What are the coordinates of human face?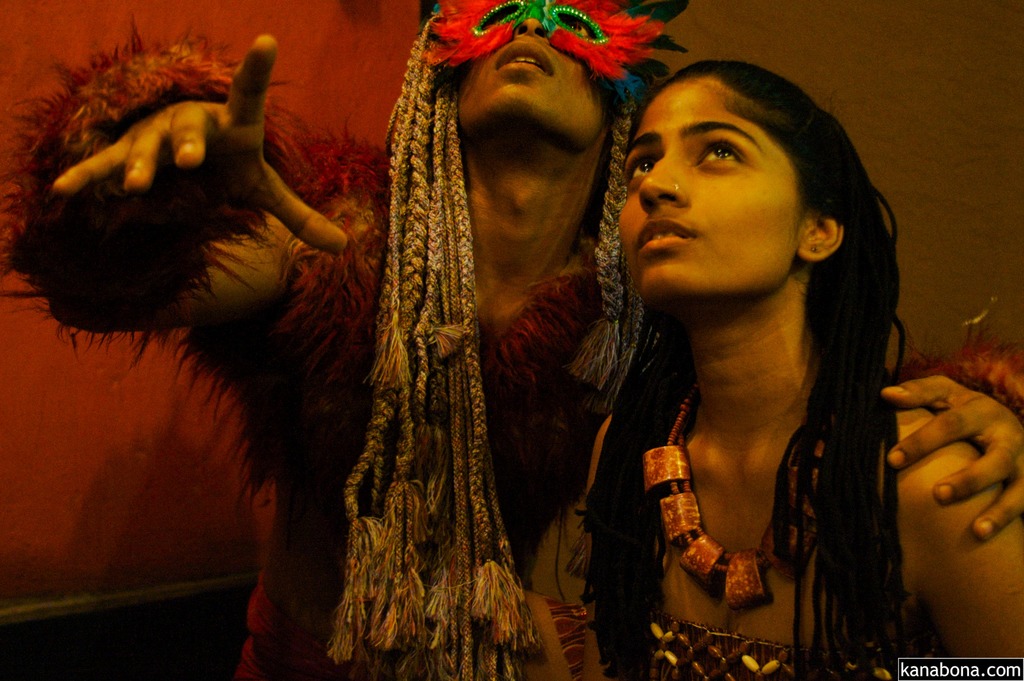
rect(632, 65, 830, 313).
